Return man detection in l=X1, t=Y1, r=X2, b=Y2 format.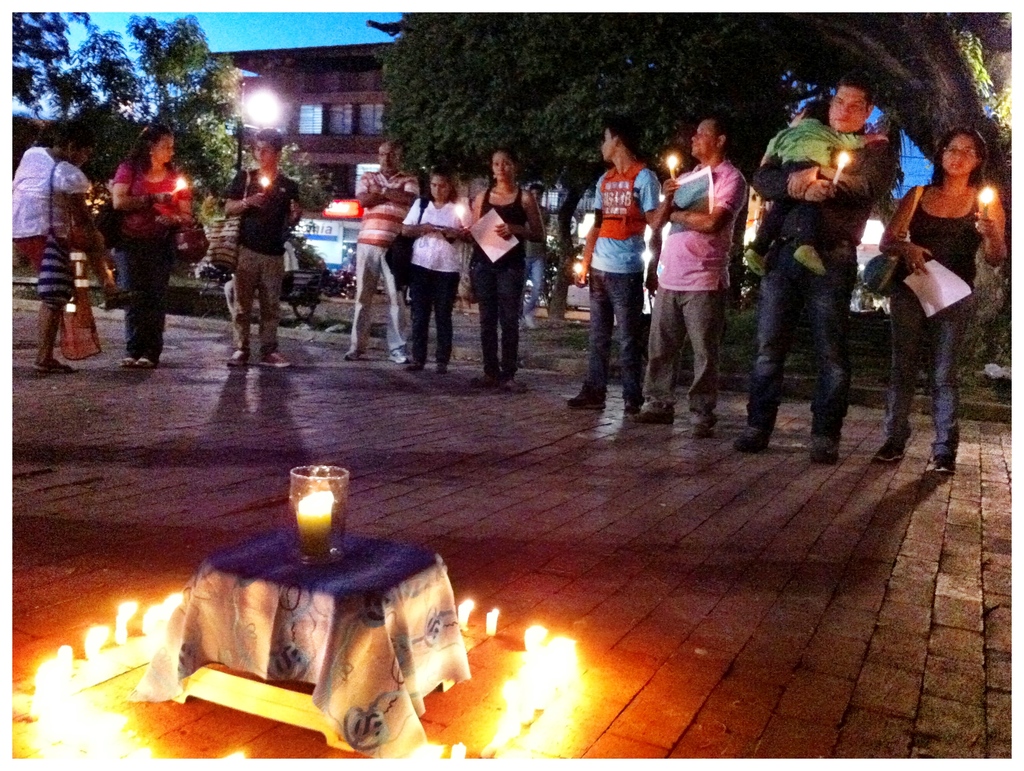
l=570, t=122, r=660, b=414.
